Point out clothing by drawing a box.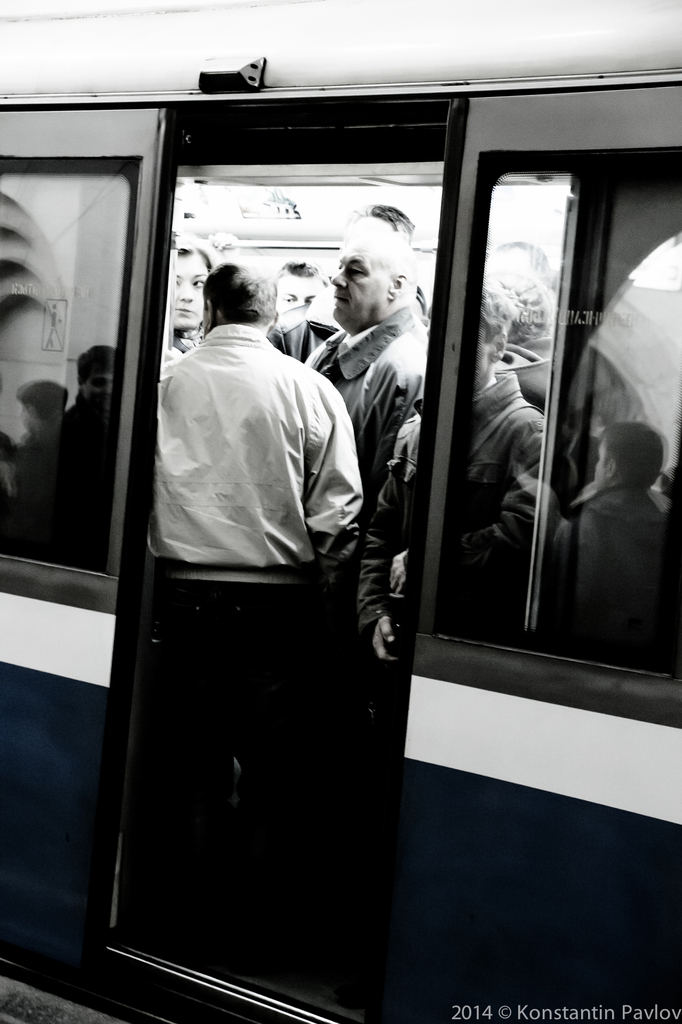
(159,319,201,356).
